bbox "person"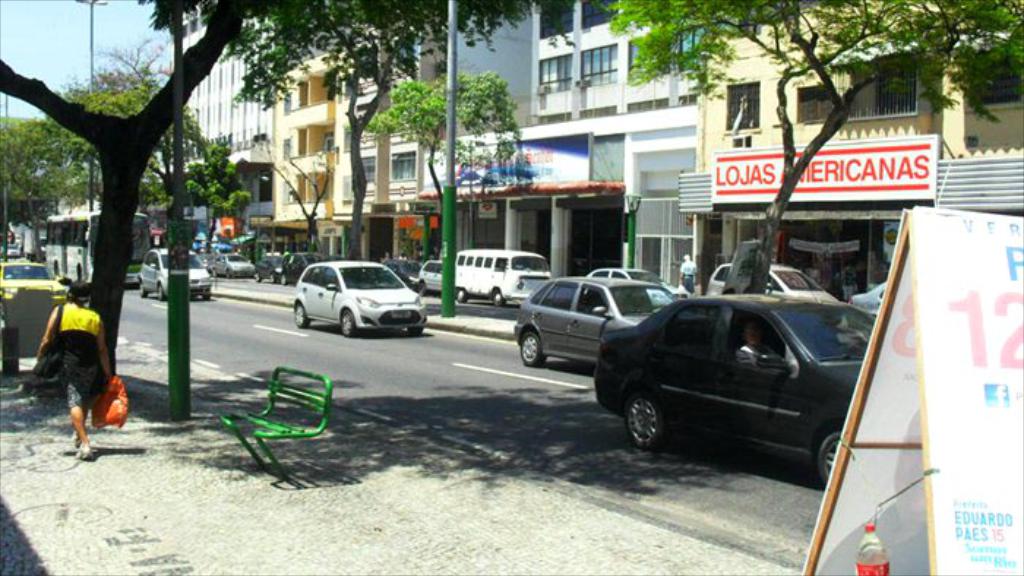
bbox(37, 269, 110, 437)
